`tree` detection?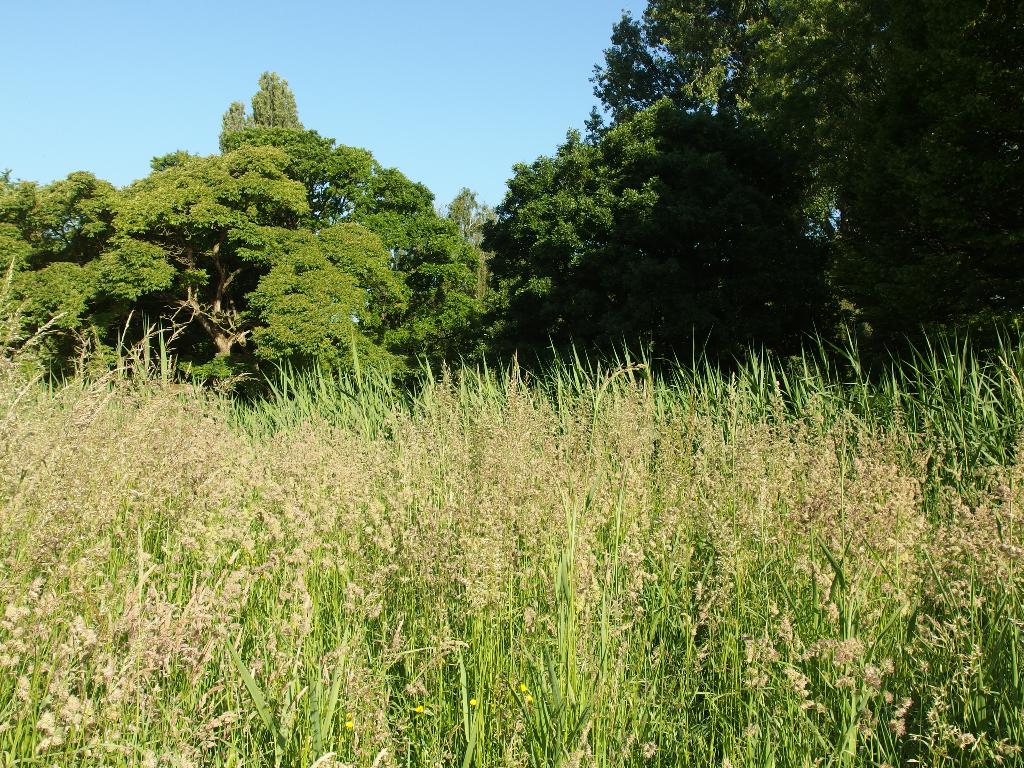
<bbox>476, 121, 700, 381</bbox>
